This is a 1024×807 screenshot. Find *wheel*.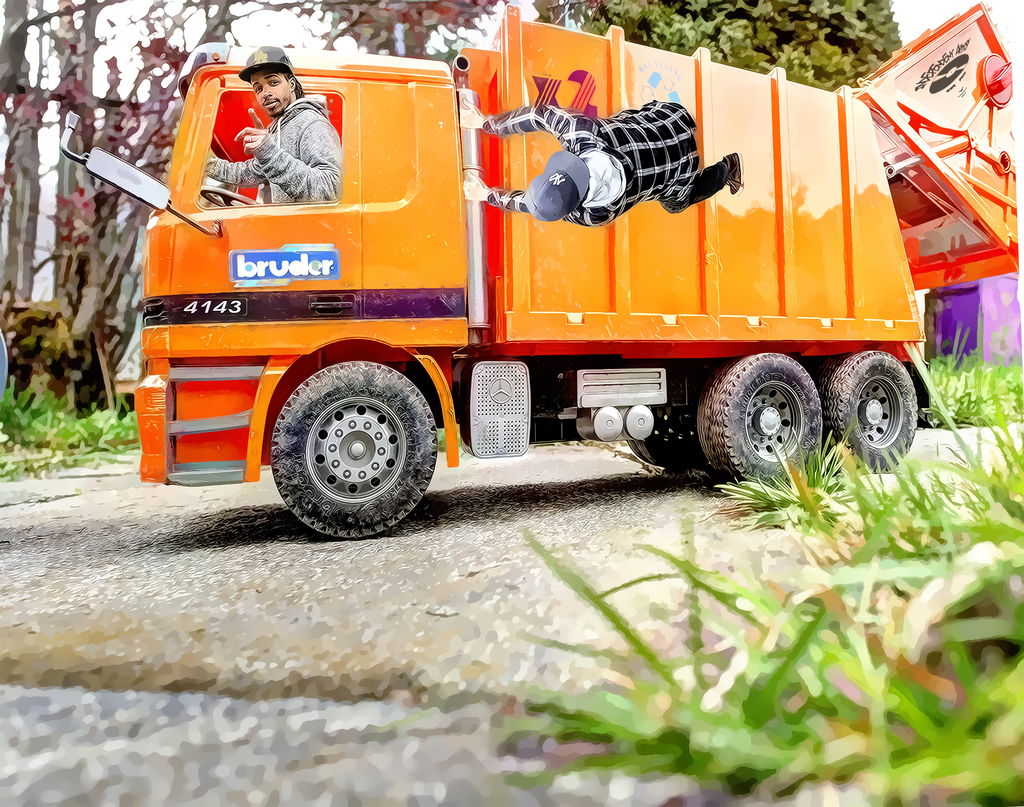
Bounding box: bbox=(628, 406, 712, 460).
